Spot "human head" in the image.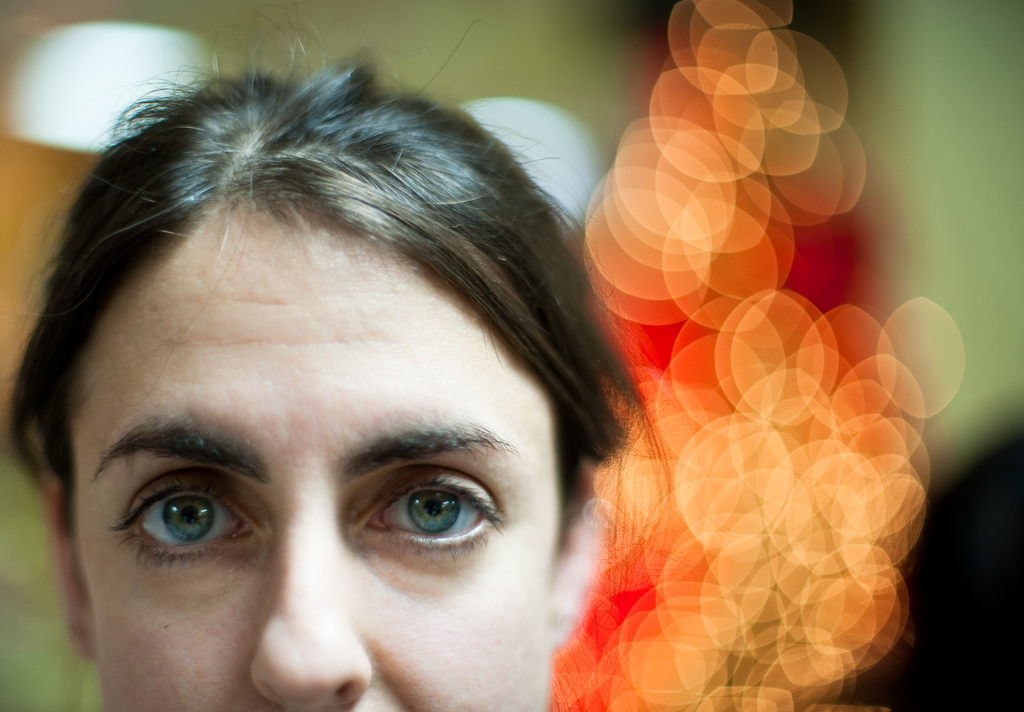
"human head" found at (left=6, top=60, right=652, bottom=710).
